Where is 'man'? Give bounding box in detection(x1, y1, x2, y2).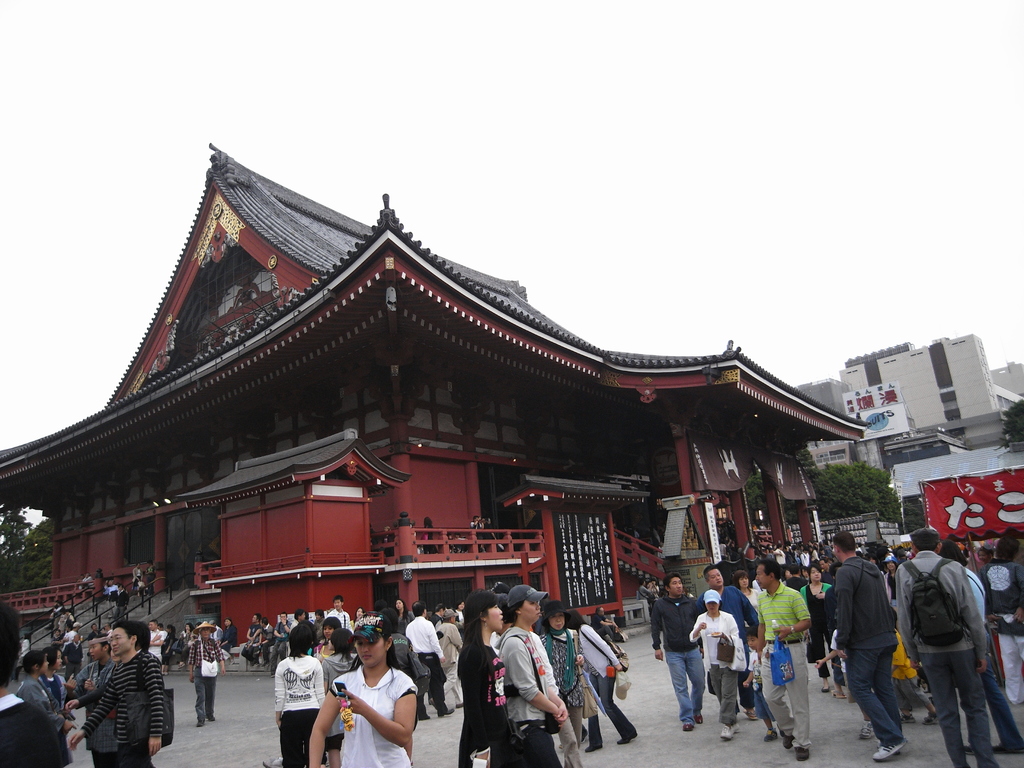
detection(977, 538, 996, 585).
